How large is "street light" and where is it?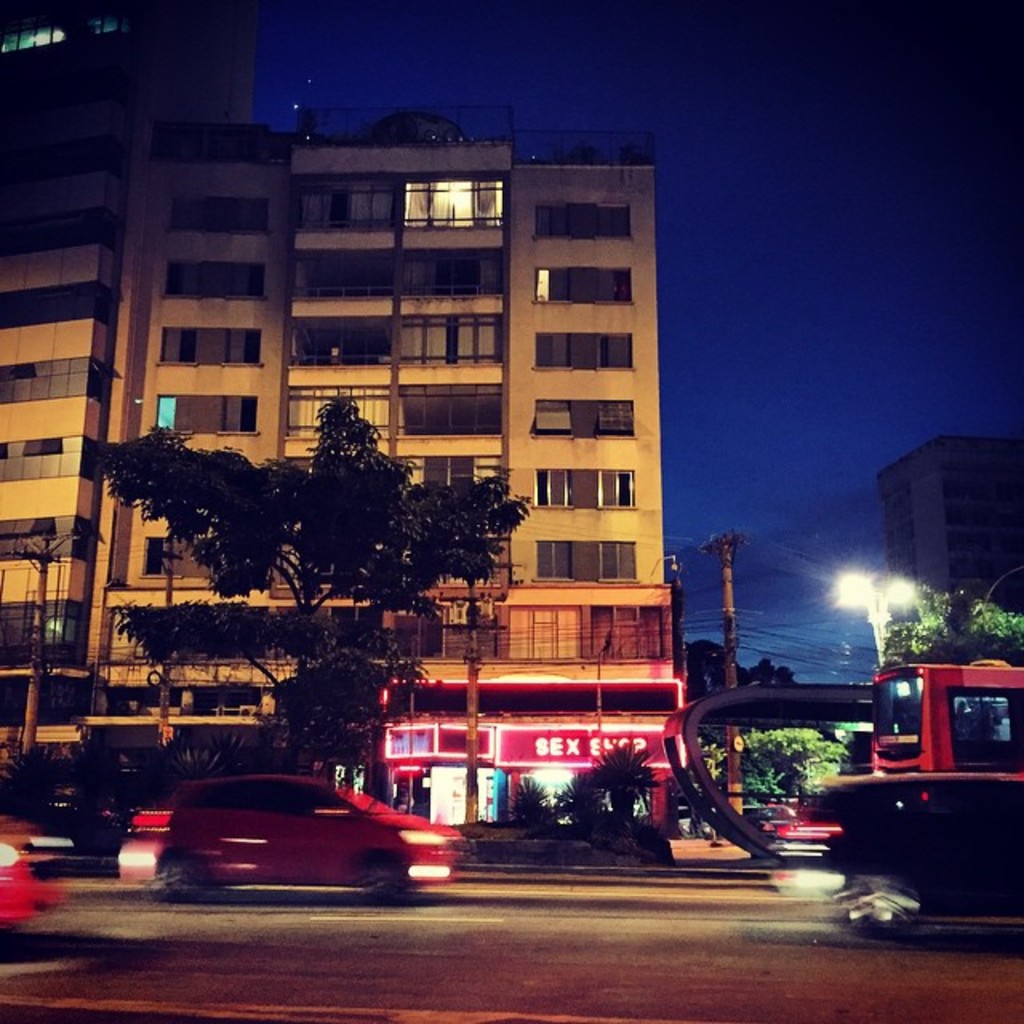
Bounding box: (834,566,915,670).
